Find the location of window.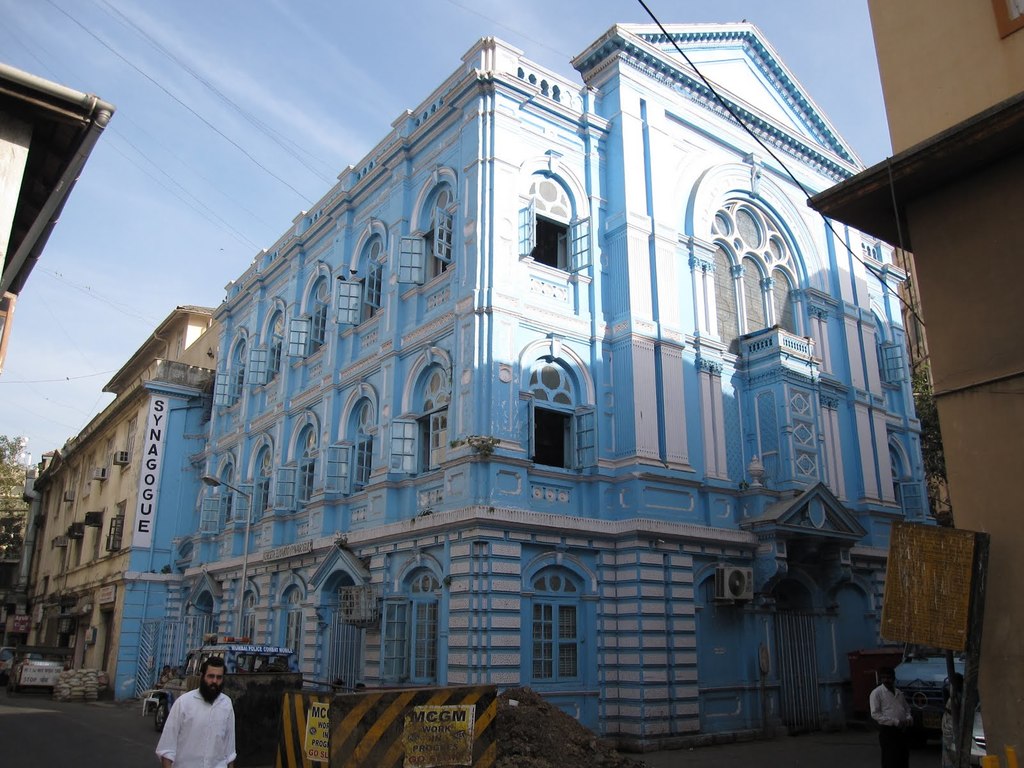
Location: box=[878, 320, 904, 390].
